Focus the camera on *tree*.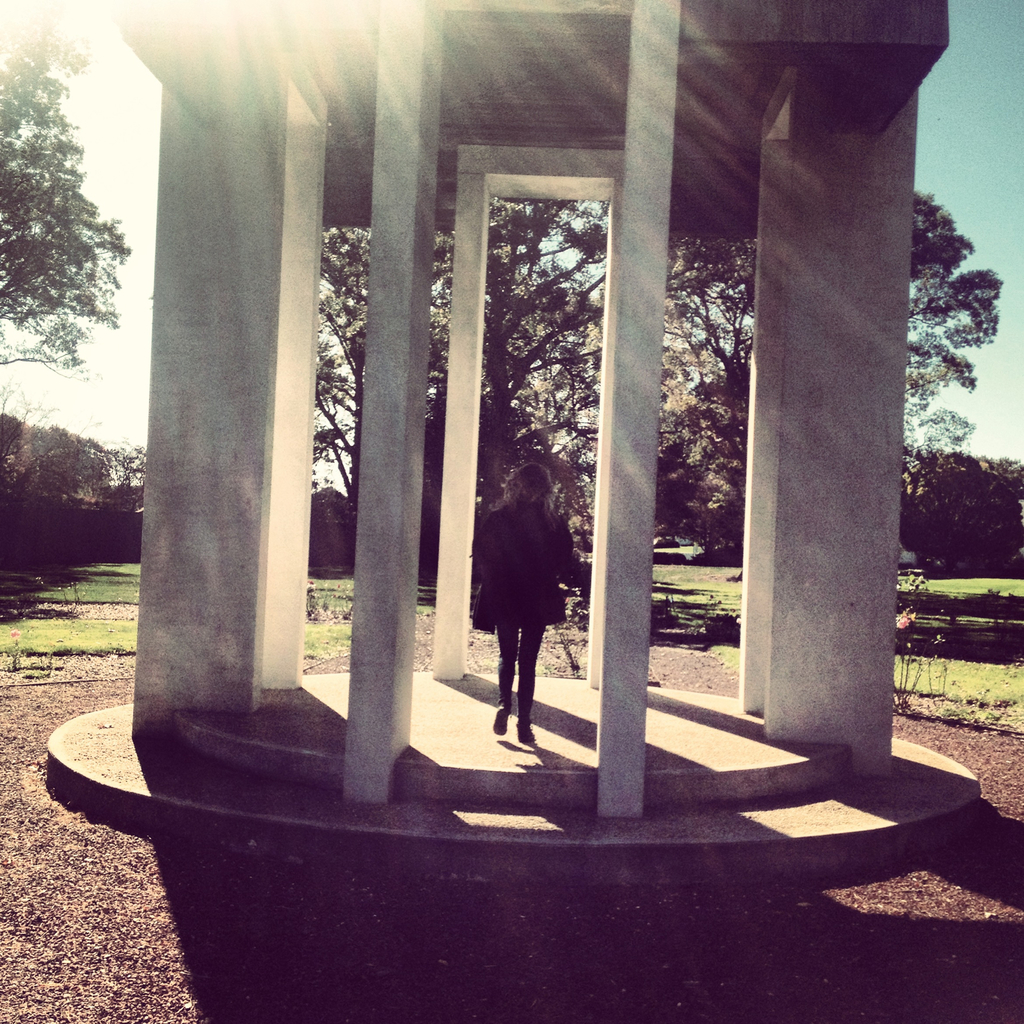
Focus region: {"left": 0, "top": 29, "right": 134, "bottom": 378}.
